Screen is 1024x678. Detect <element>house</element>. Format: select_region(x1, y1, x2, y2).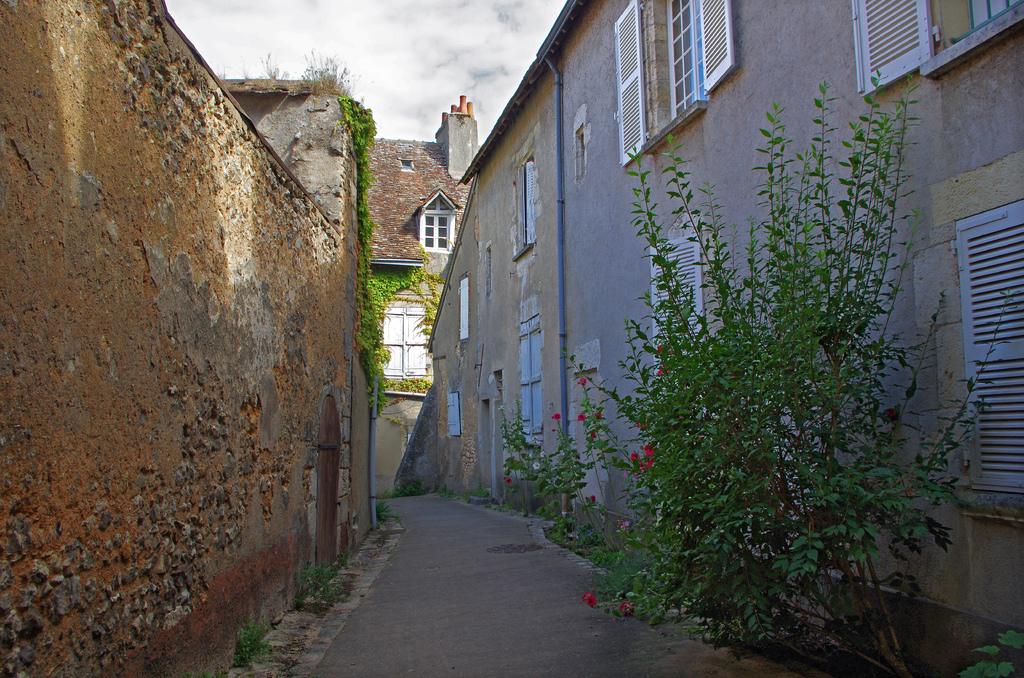
select_region(379, 93, 497, 419).
